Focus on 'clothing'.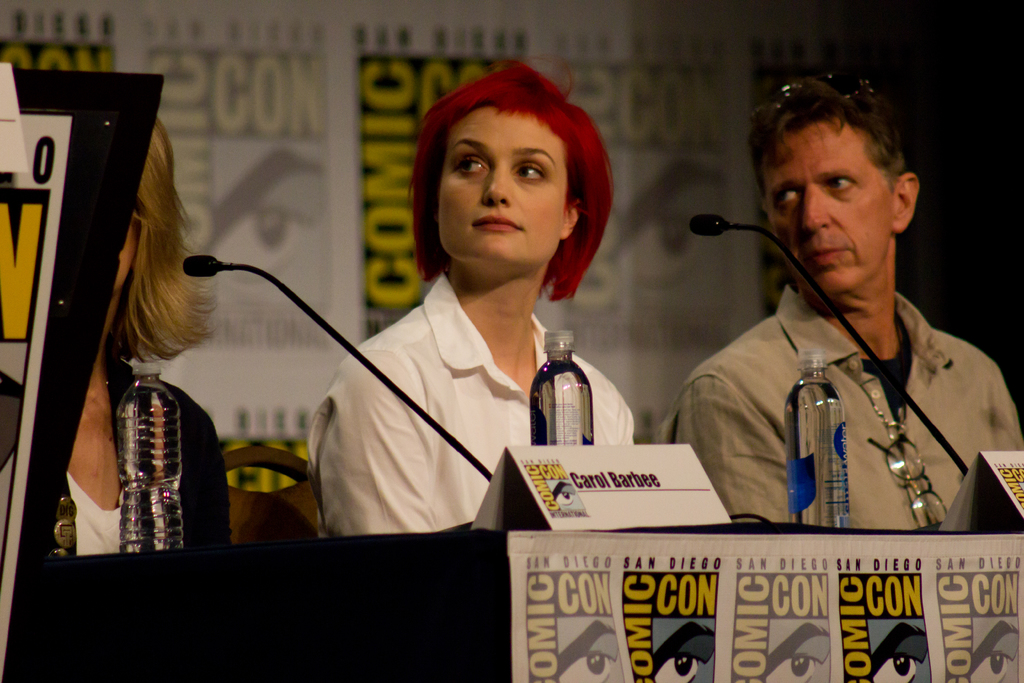
Focused at [49,356,230,553].
